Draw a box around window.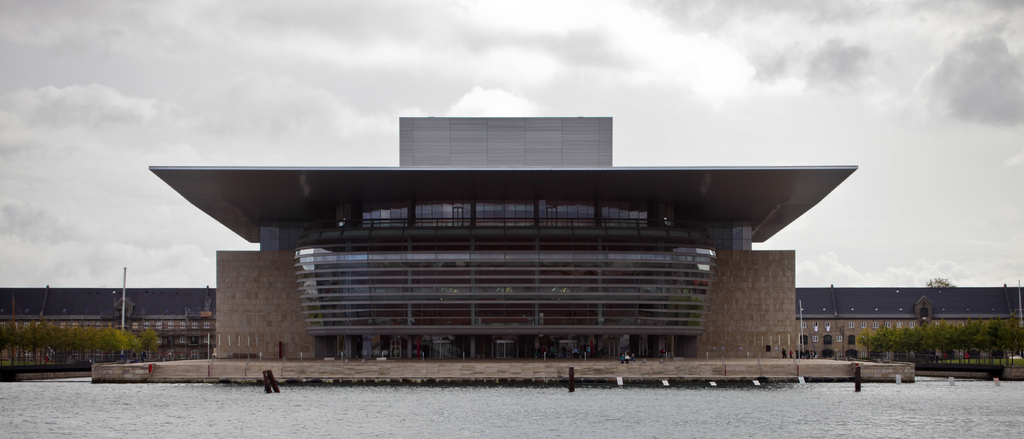
<box>545,198,595,228</box>.
